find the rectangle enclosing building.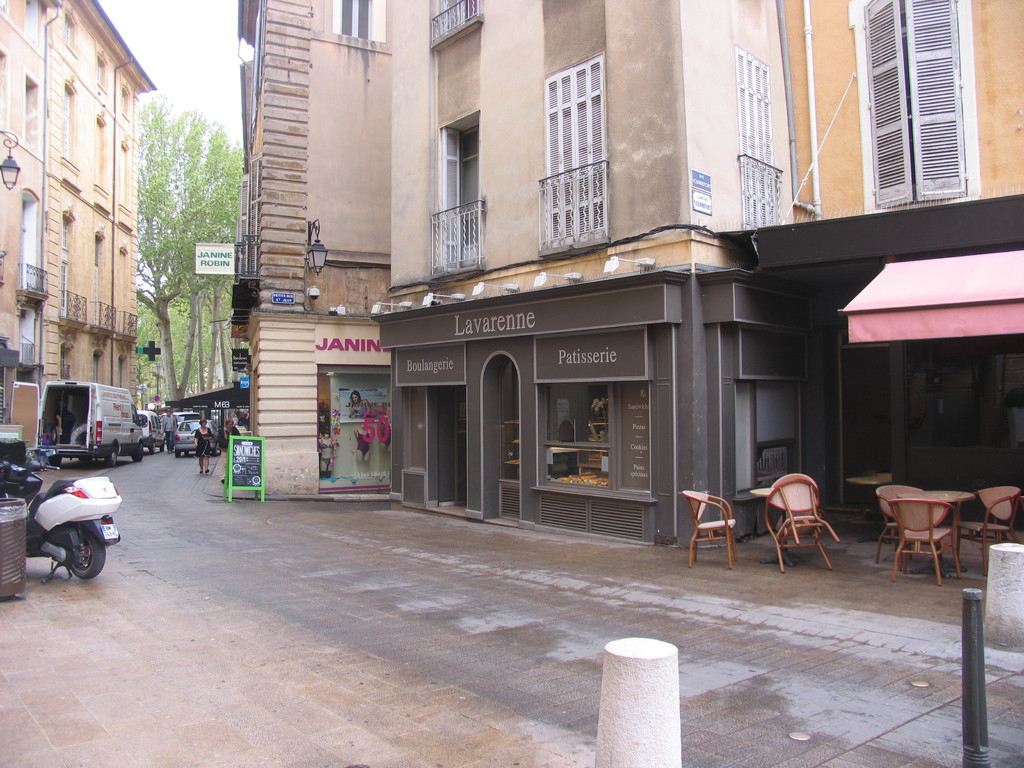
[left=194, top=0, right=391, bottom=494].
